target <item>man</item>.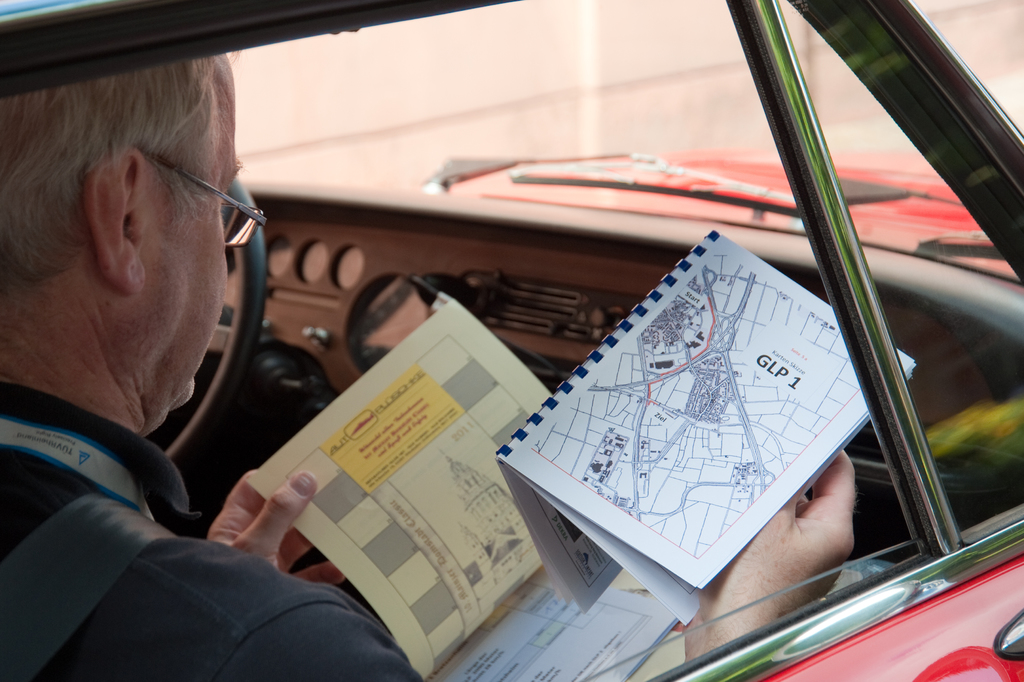
Target region: x1=0 y1=44 x2=862 y2=681.
